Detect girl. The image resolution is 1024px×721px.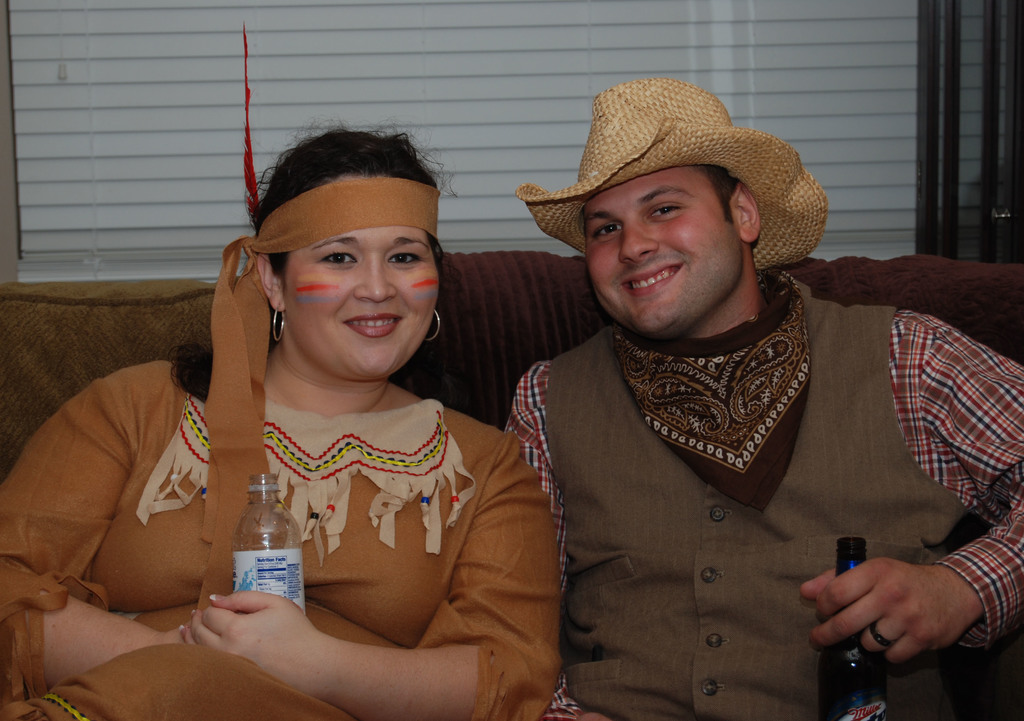
<region>0, 128, 556, 720</region>.
